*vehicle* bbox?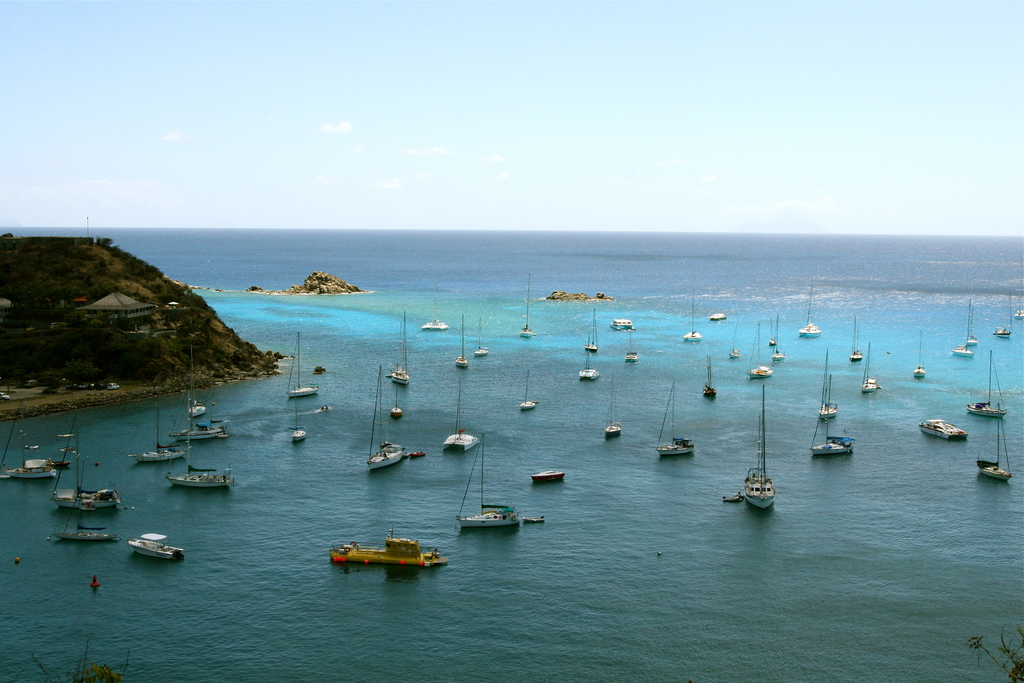
pyautogui.locateOnScreen(700, 358, 718, 396)
